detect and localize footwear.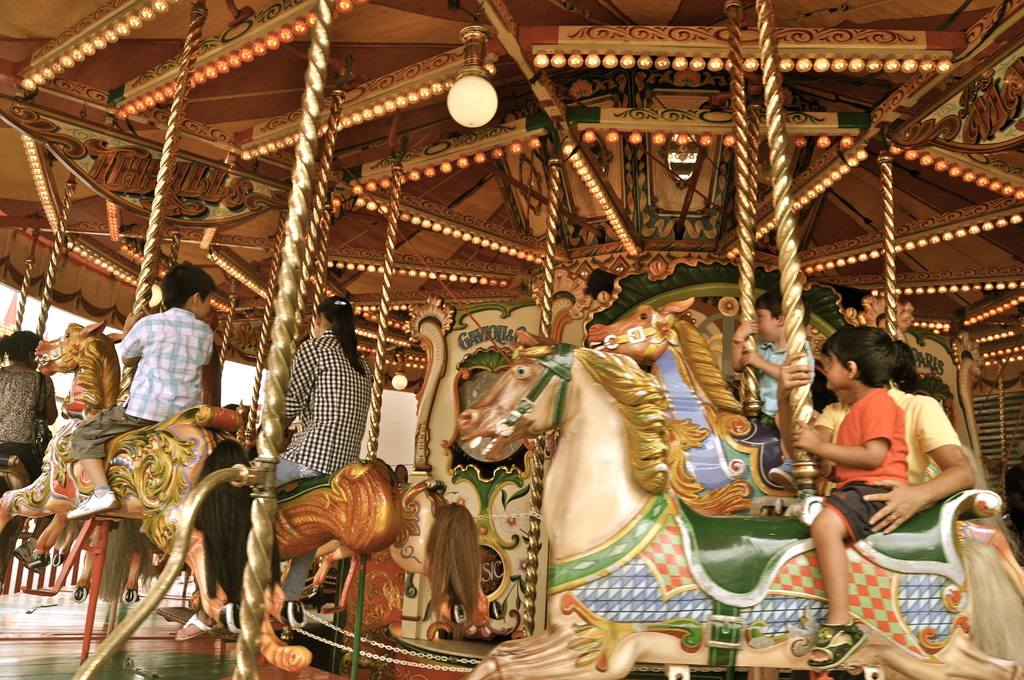
Localized at (left=63, top=484, right=120, bottom=523).
